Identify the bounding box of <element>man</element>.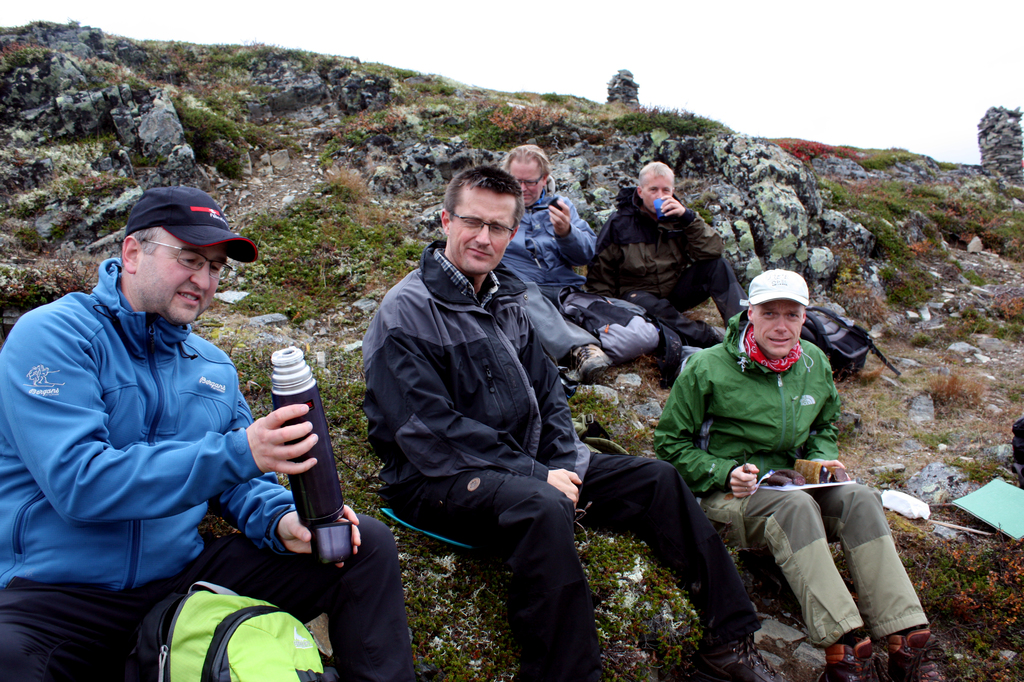
x1=360 y1=165 x2=786 y2=681.
